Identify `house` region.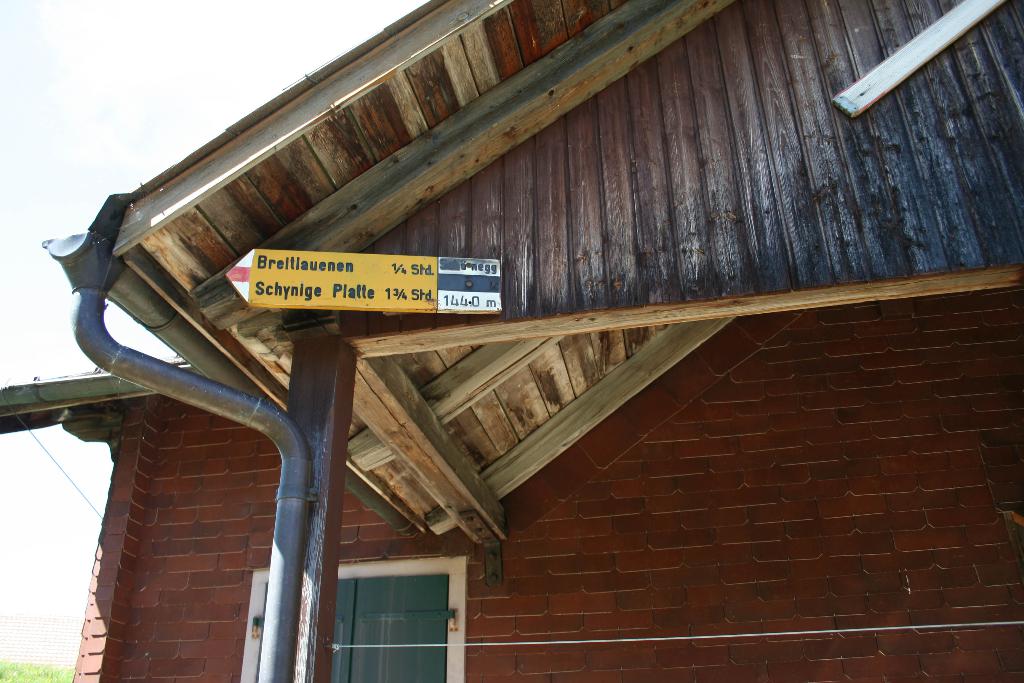
Region: <box>2,3,1018,678</box>.
